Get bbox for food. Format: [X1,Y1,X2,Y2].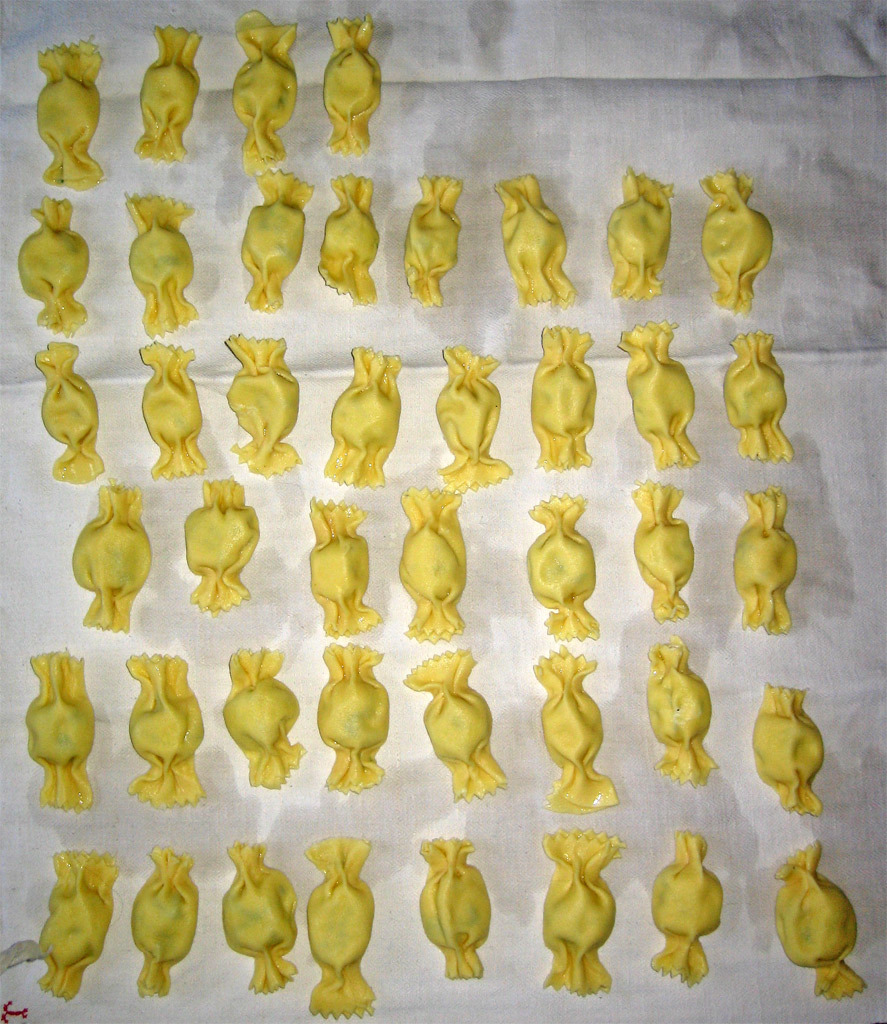
[128,844,202,1001].
